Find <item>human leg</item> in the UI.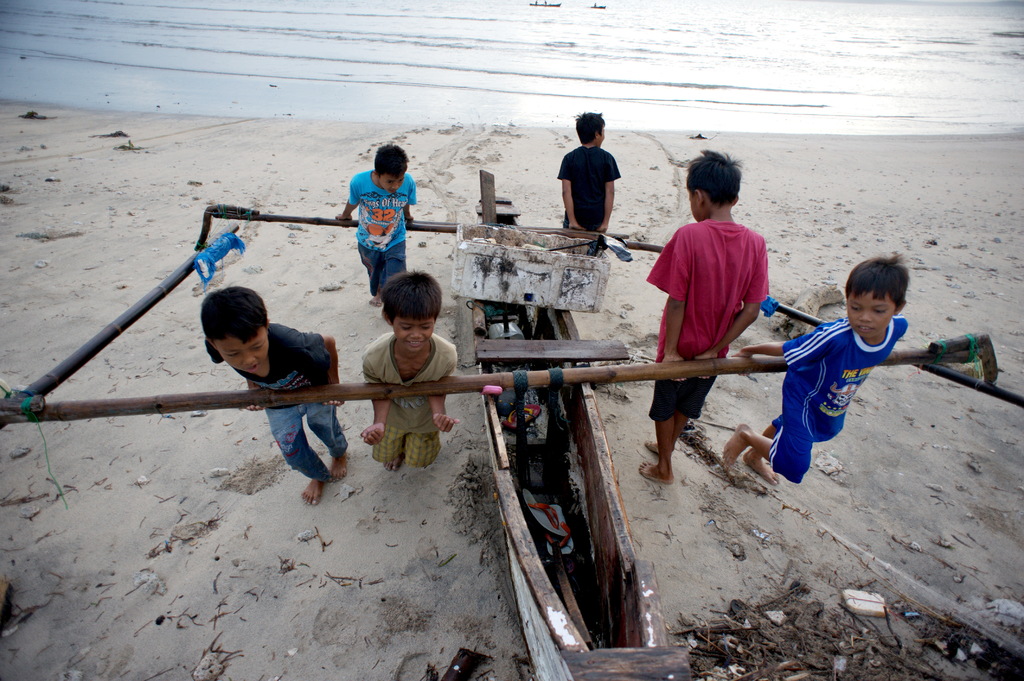
UI element at locate(357, 229, 387, 305).
